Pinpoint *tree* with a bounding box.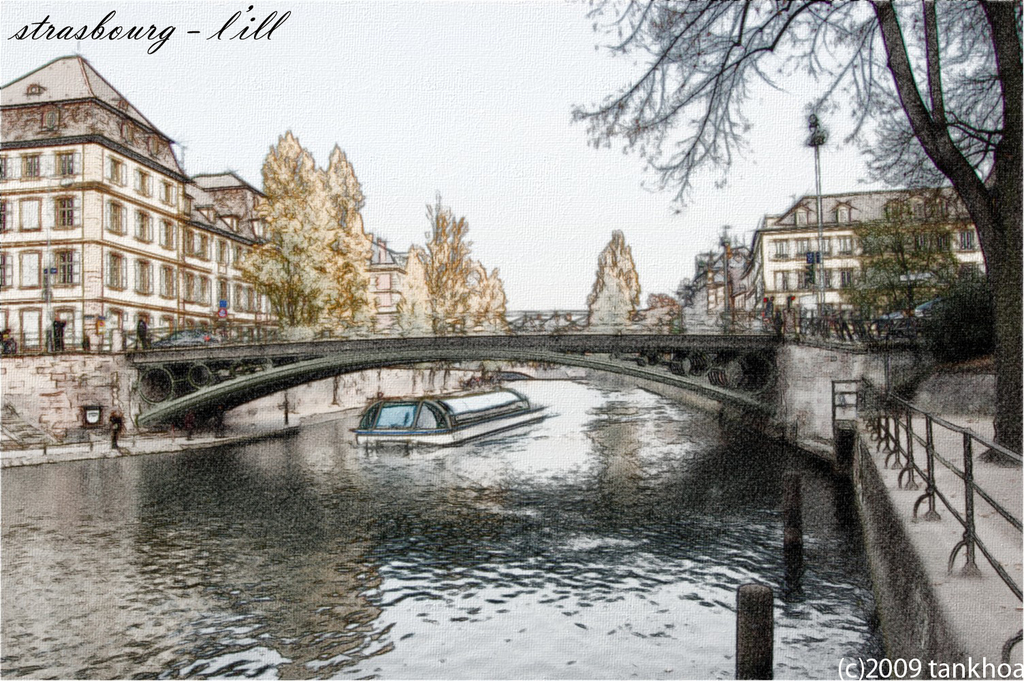
{"left": 396, "top": 249, "right": 436, "bottom": 335}.
